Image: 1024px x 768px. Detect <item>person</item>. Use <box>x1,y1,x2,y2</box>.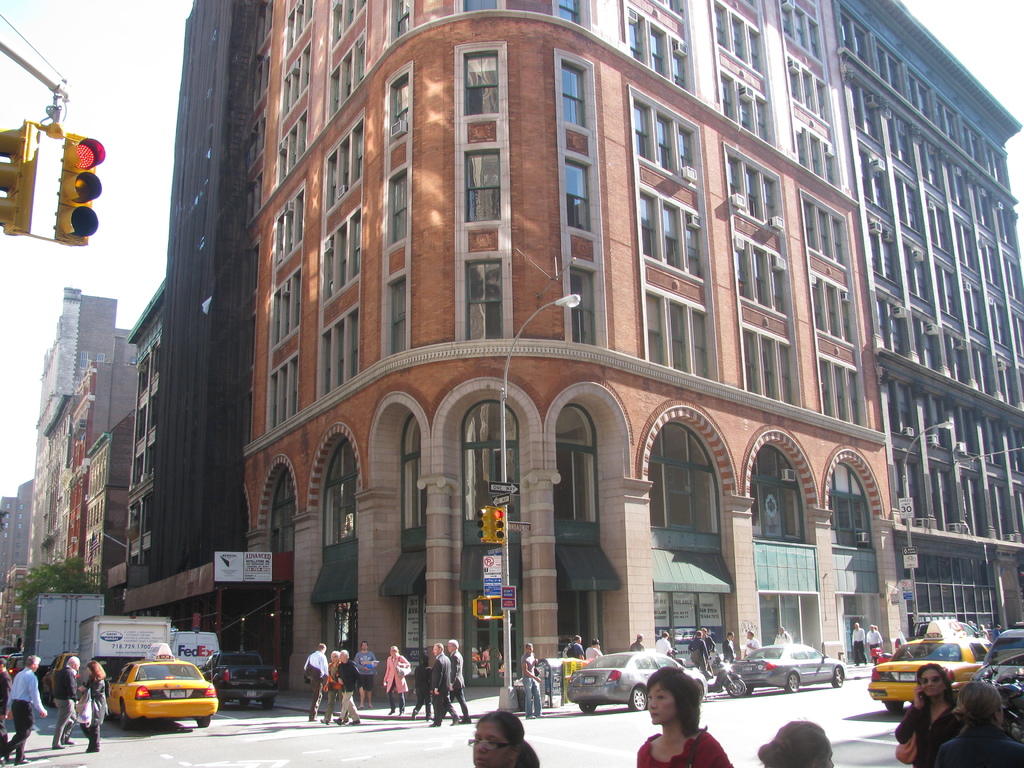
<box>749,633,762,659</box>.
